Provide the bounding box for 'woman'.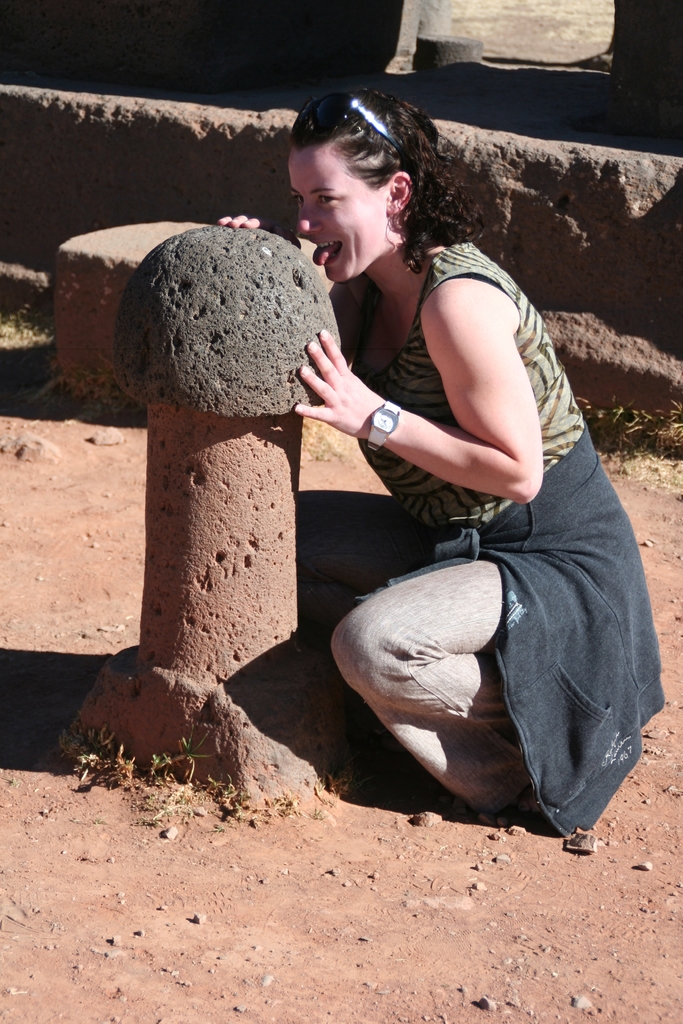
region(284, 88, 679, 841).
